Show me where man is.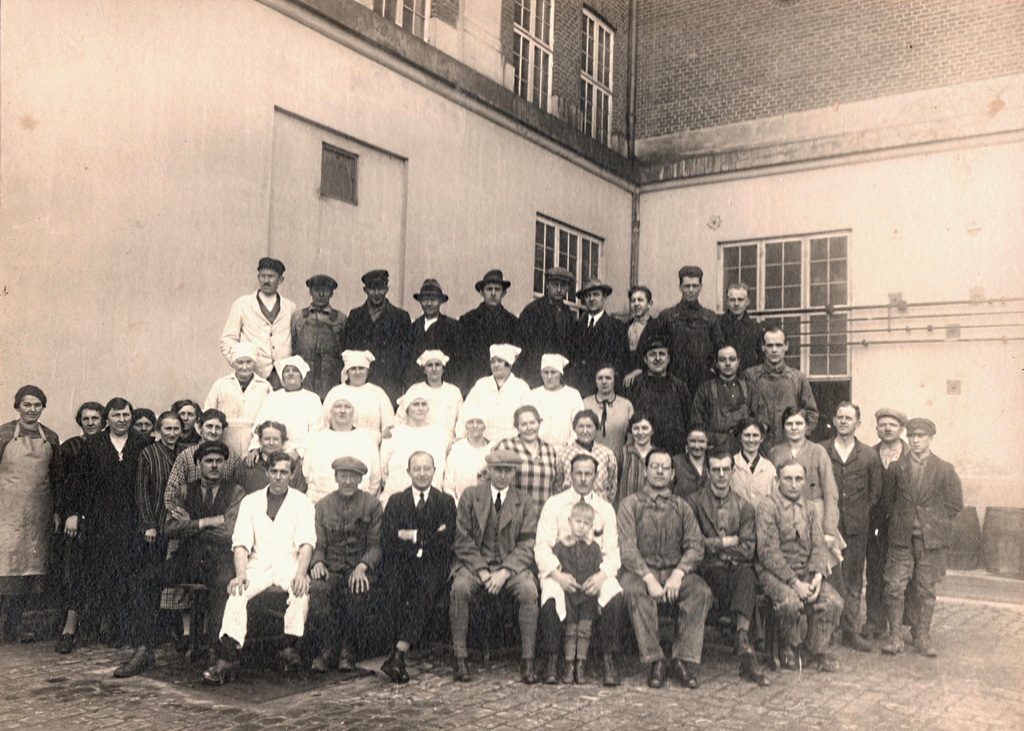
man is at rect(211, 454, 309, 686).
